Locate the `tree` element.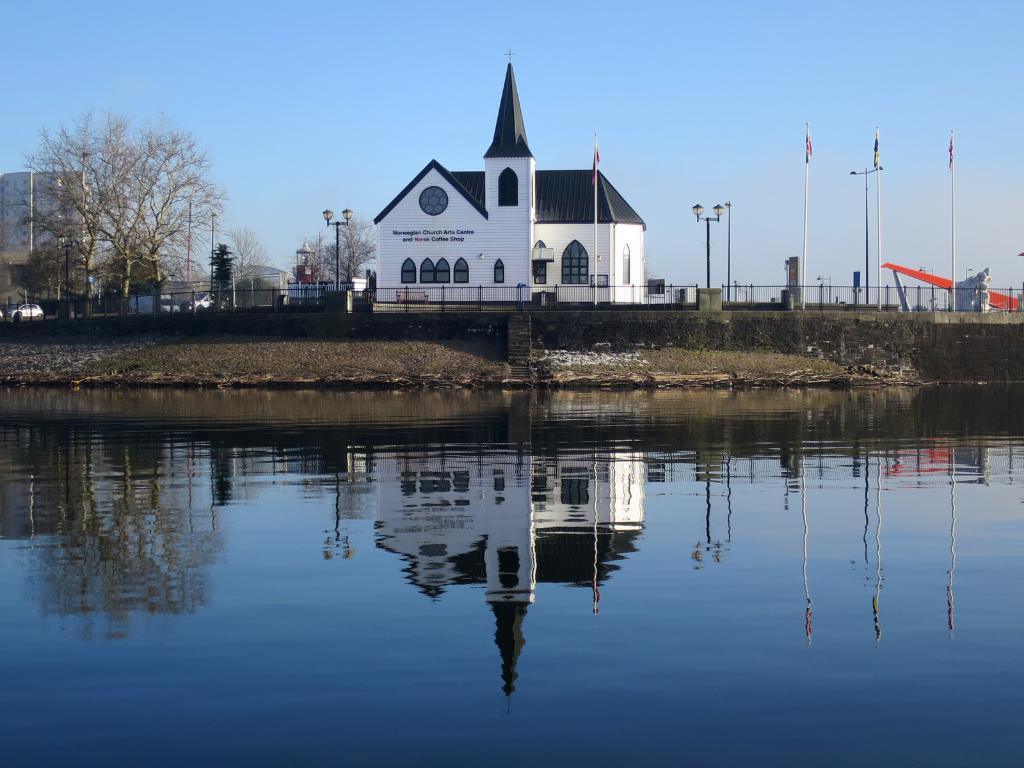
Element bbox: BBox(321, 217, 381, 281).
